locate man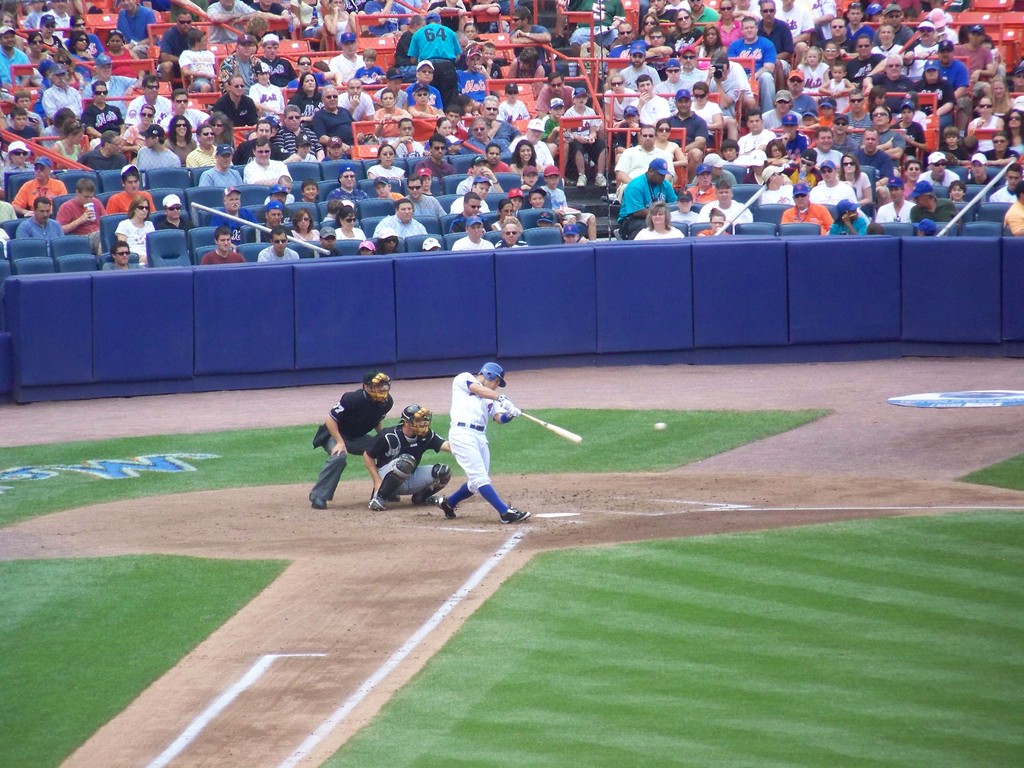
23 0 49 25
